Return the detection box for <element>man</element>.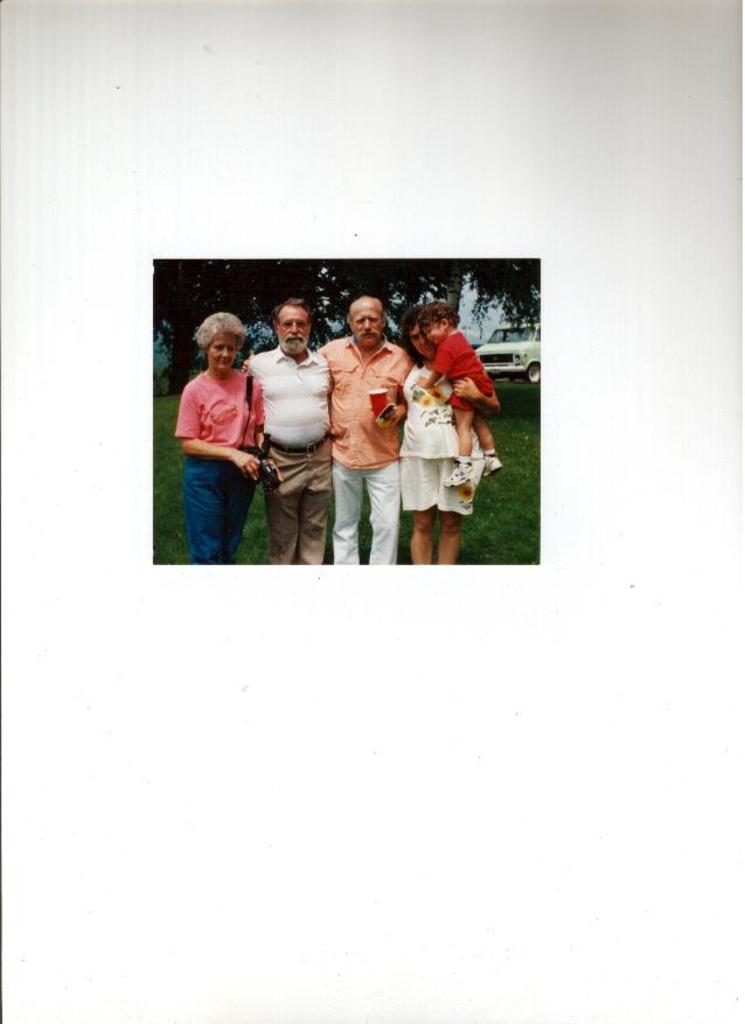
bbox=(313, 291, 415, 552).
